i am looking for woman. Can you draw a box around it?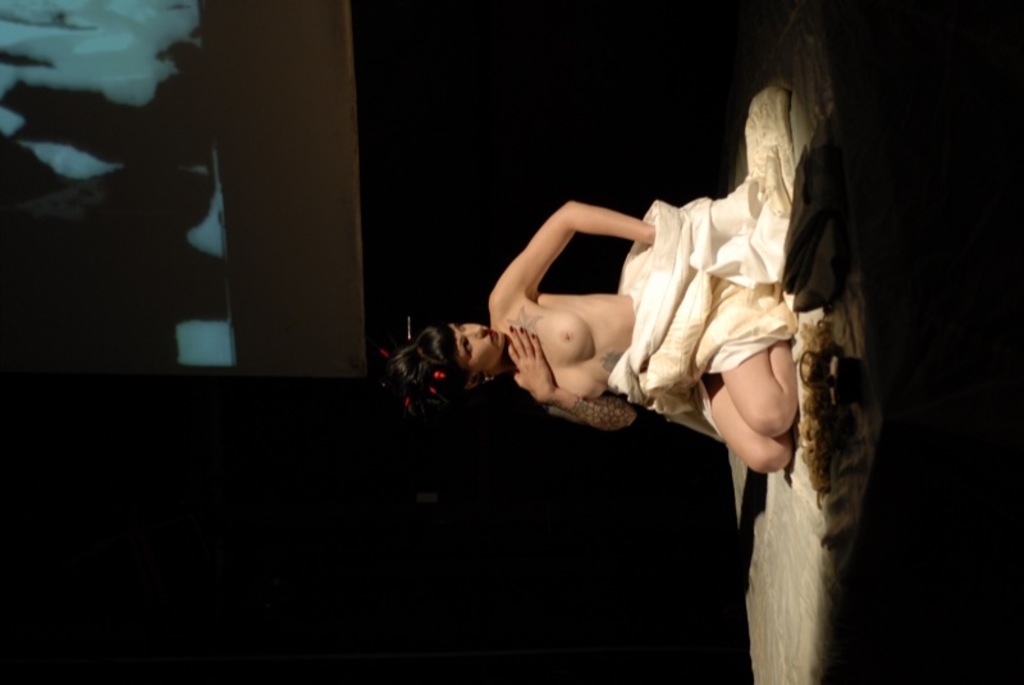
Sure, the bounding box is [384, 197, 799, 467].
